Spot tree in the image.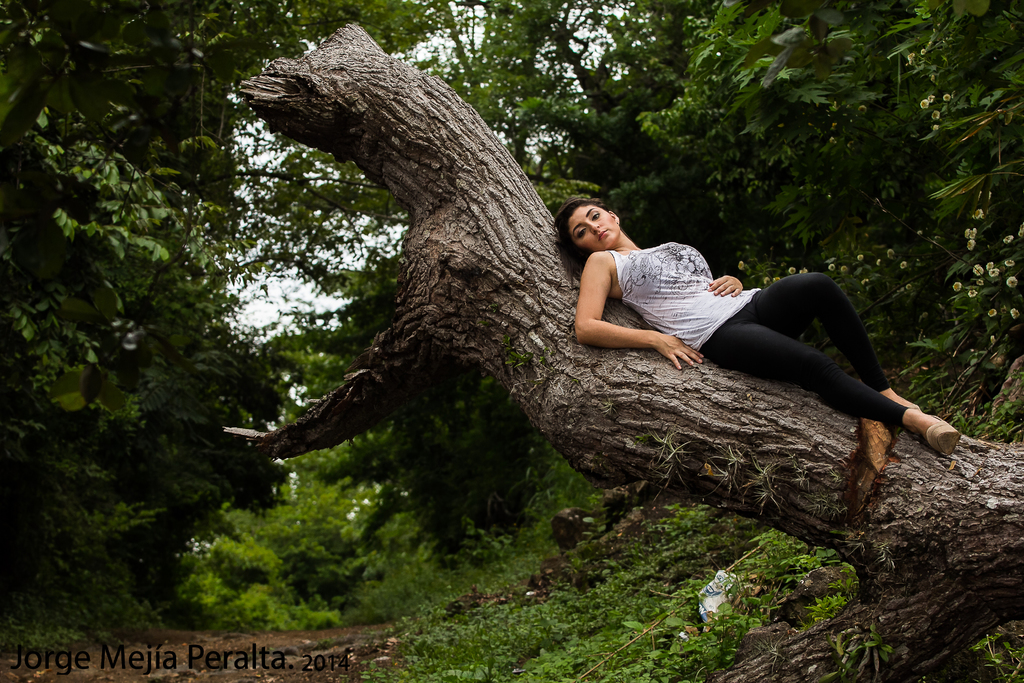
tree found at [x1=0, y1=0, x2=433, y2=658].
